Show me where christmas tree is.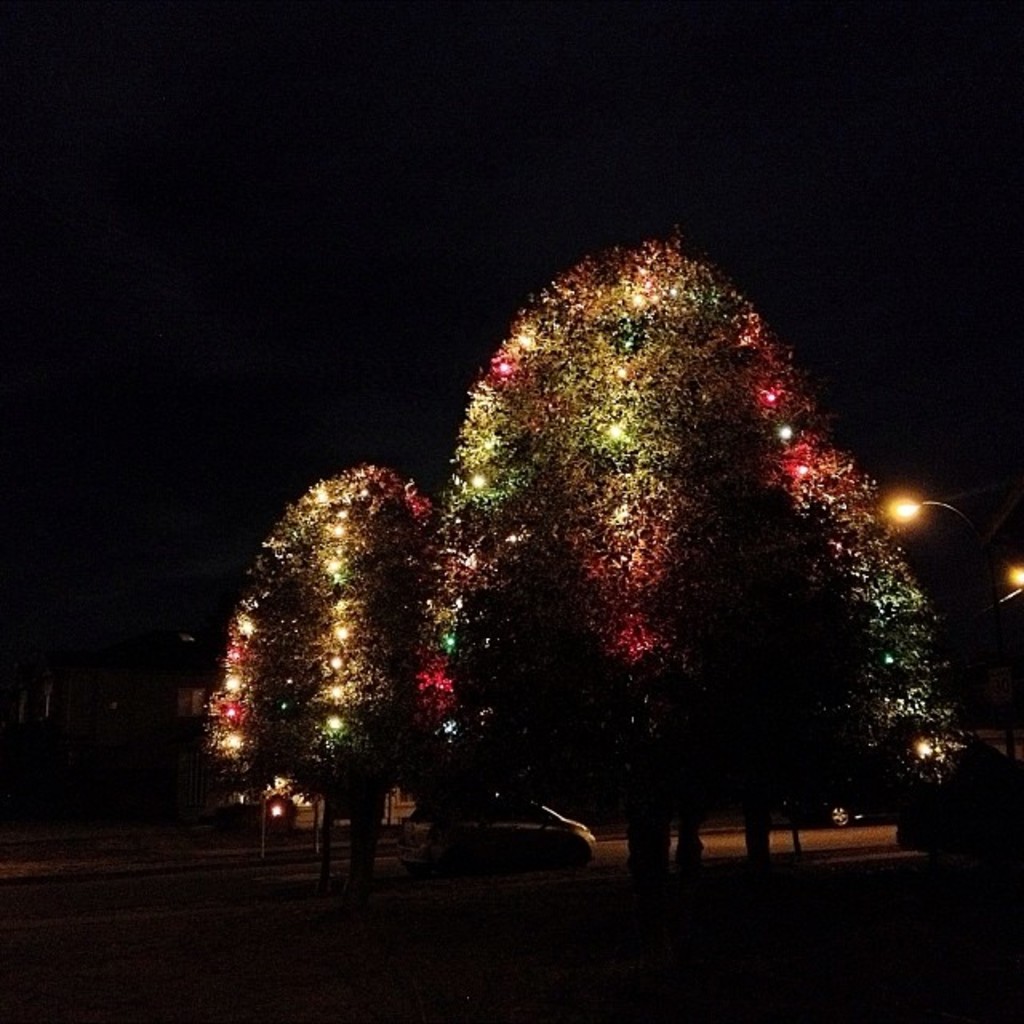
christmas tree is at (442,230,952,758).
